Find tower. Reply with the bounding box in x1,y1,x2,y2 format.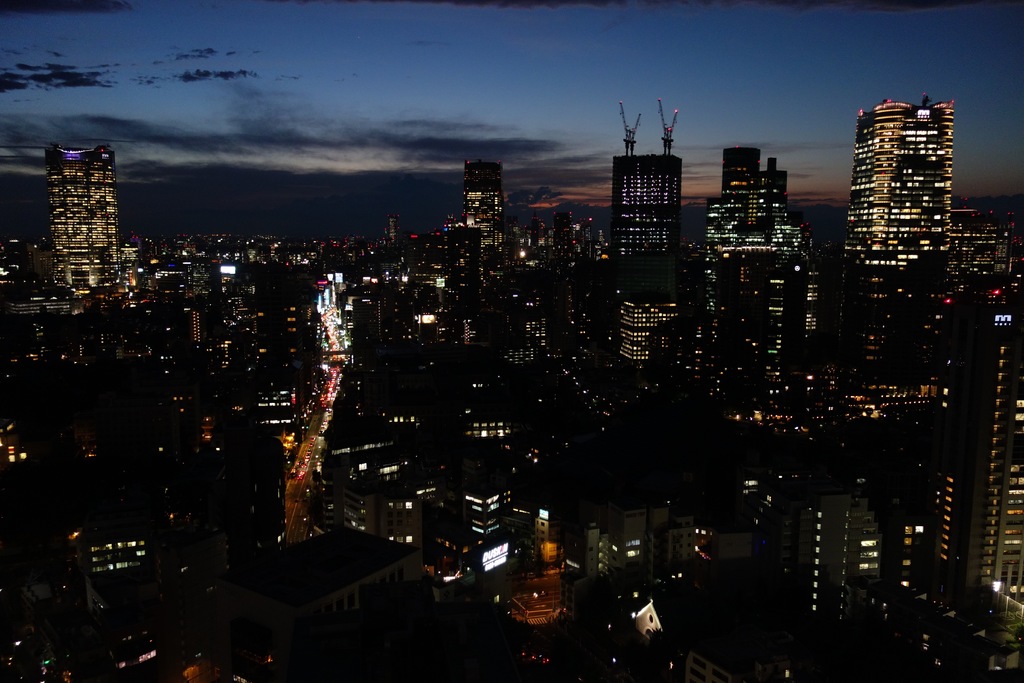
614,149,686,378.
